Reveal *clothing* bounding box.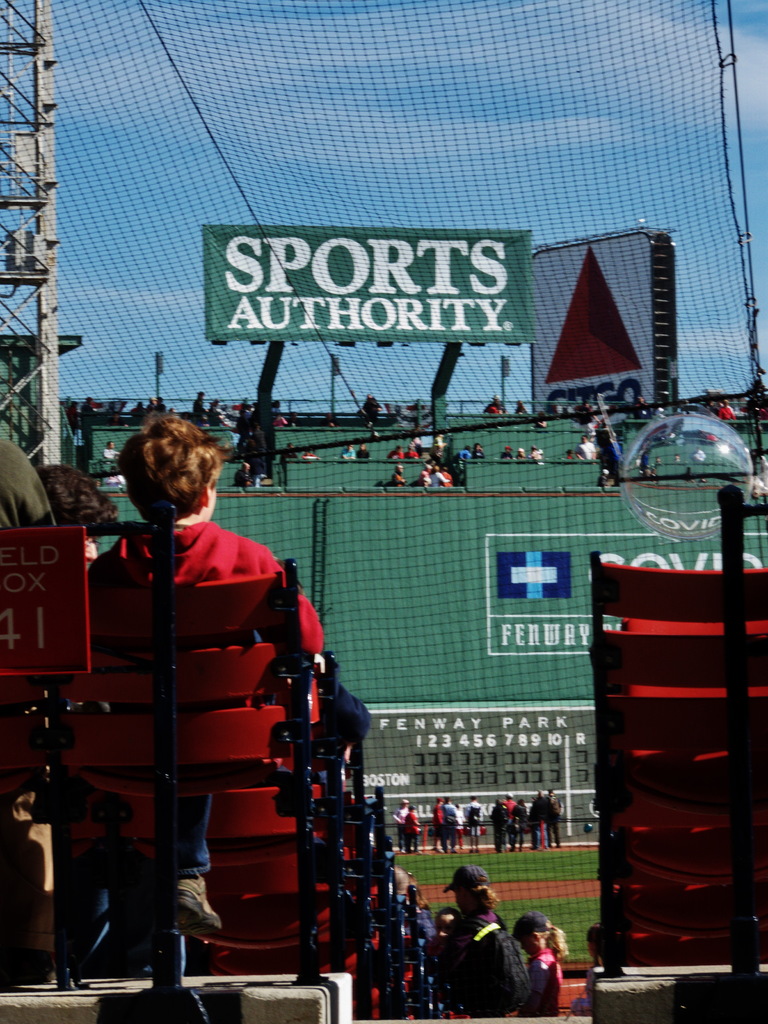
Revealed: (420,474,433,488).
